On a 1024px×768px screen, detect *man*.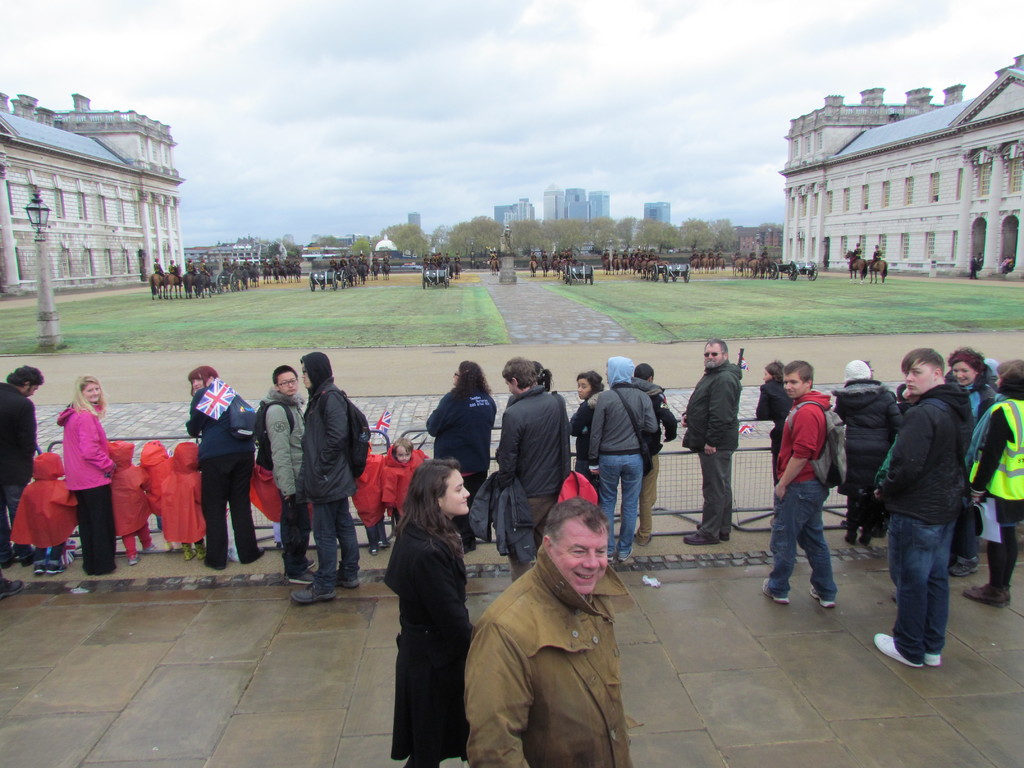
BBox(242, 256, 253, 268).
